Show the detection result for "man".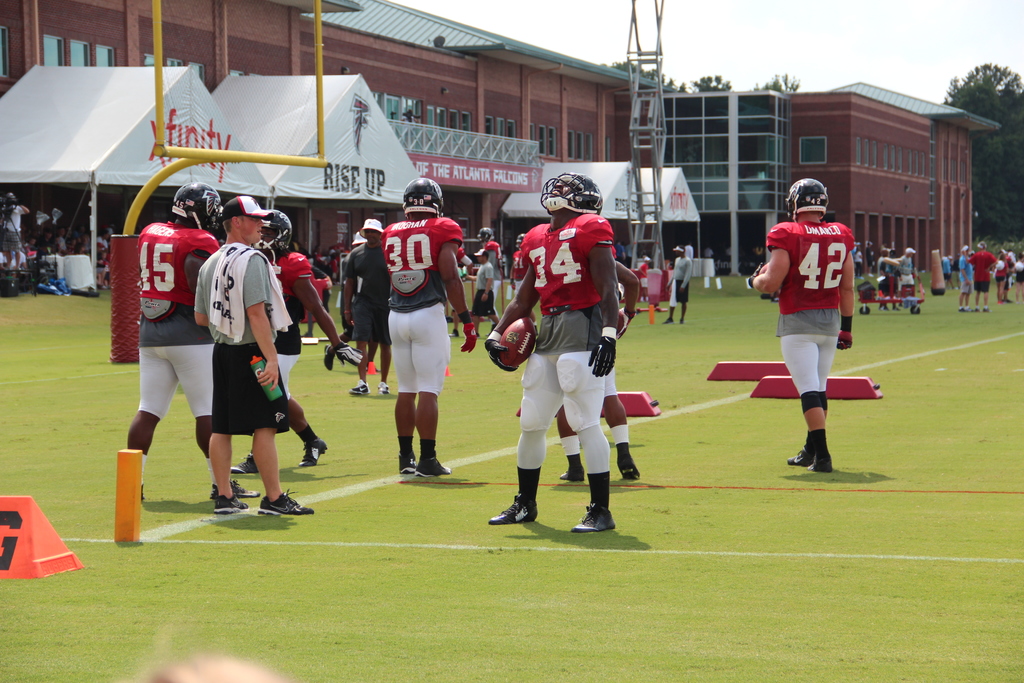
(x1=748, y1=176, x2=858, y2=472).
